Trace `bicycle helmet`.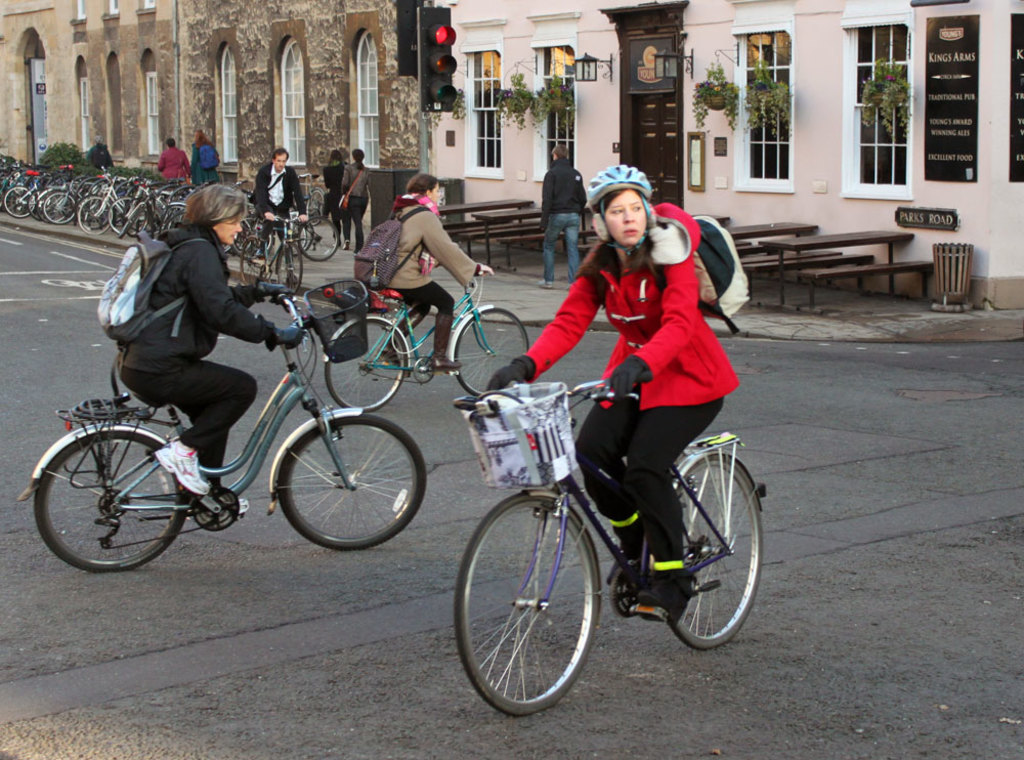
Traced to Rect(585, 160, 654, 200).
